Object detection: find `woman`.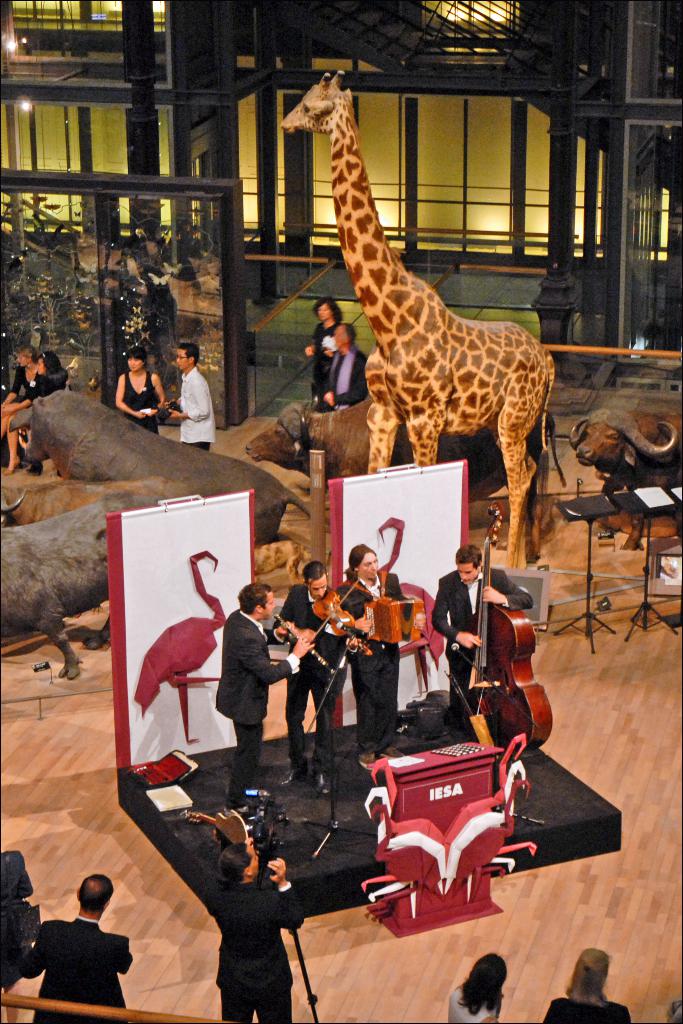
1:350:71:473.
